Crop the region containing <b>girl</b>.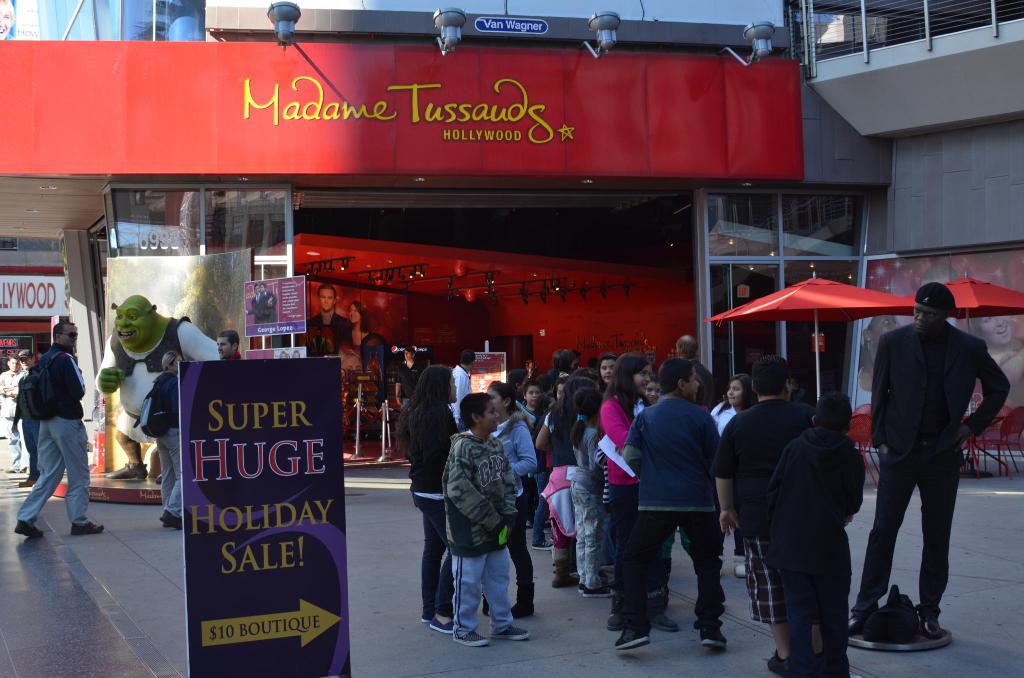
Crop region: locate(568, 385, 620, 600).
